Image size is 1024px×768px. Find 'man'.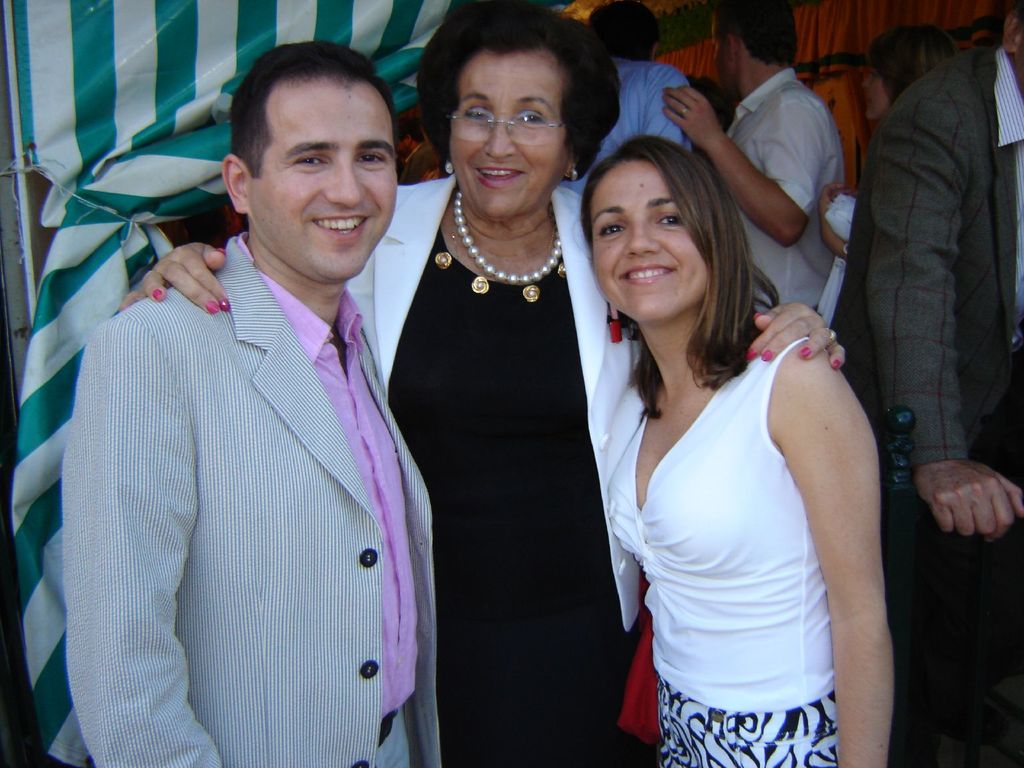
(left=46, top=48, right=444, bottom=752).
